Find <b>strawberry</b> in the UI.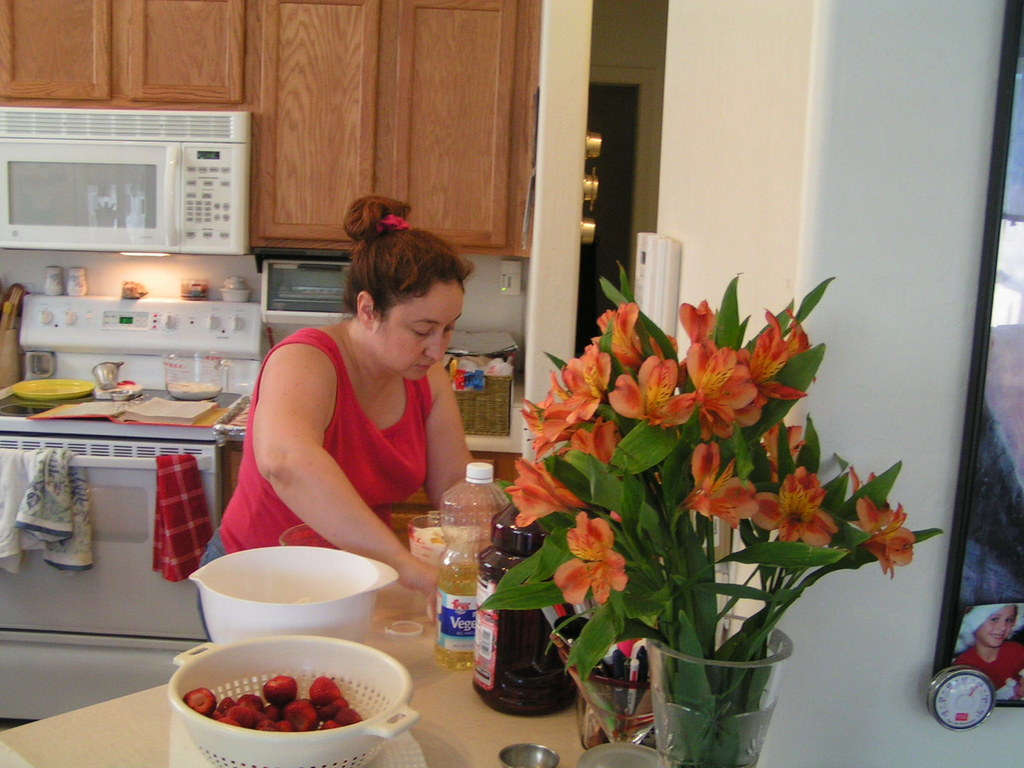
UI element at region(265, 678, 292, 706).
